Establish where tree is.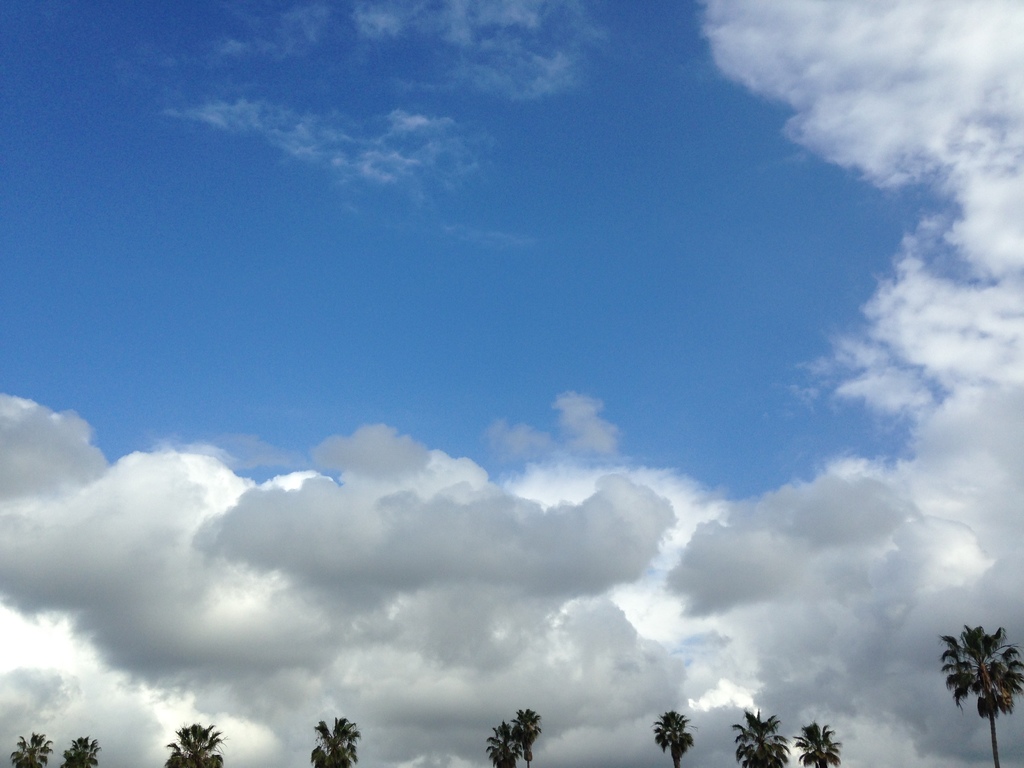
Established at 941 625 1023 767.
